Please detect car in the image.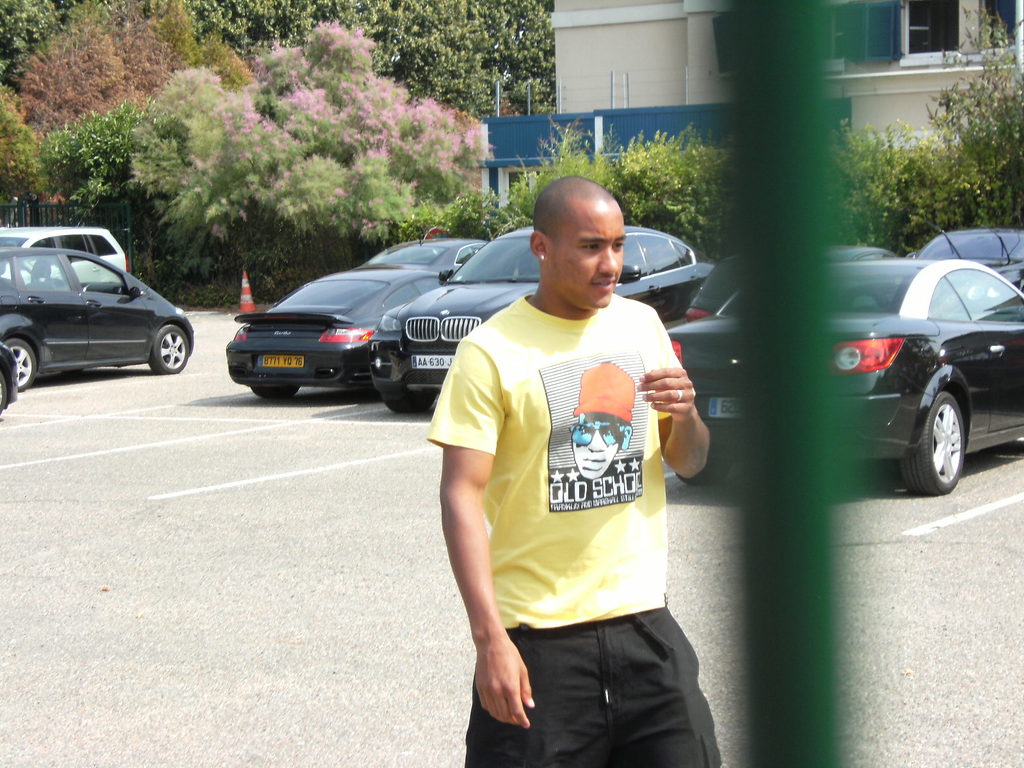
left=5, top=223, right=190, bottom=385.
